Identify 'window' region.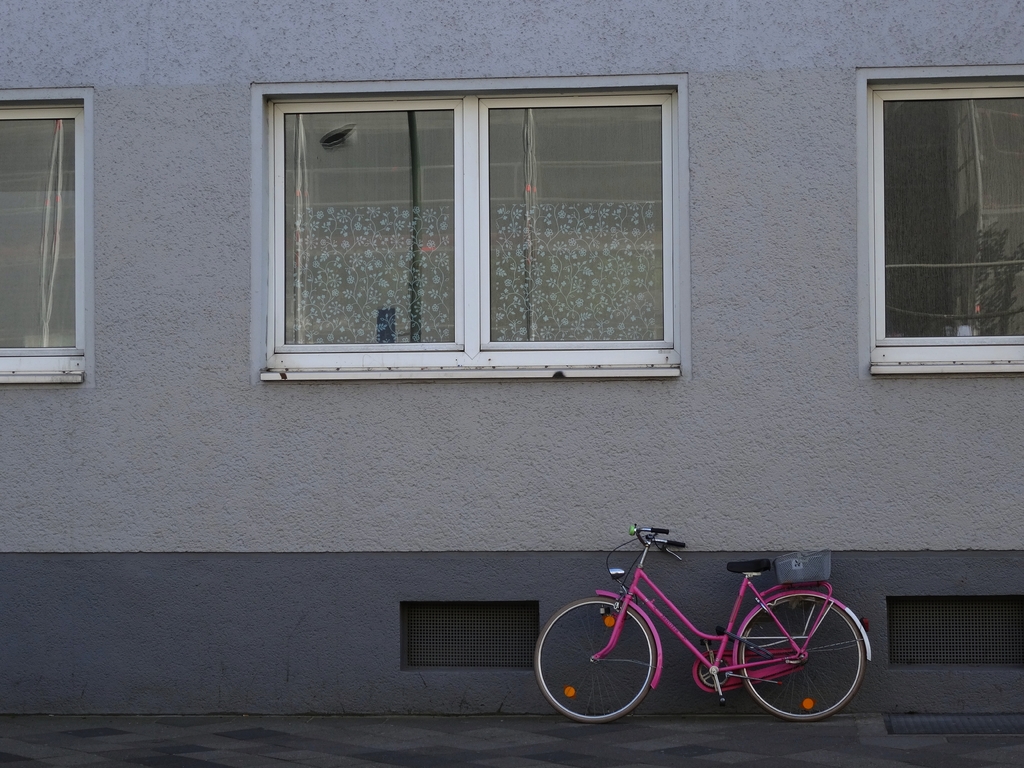
Region: <bbox>253, 64, 696, 381</bbox>.
